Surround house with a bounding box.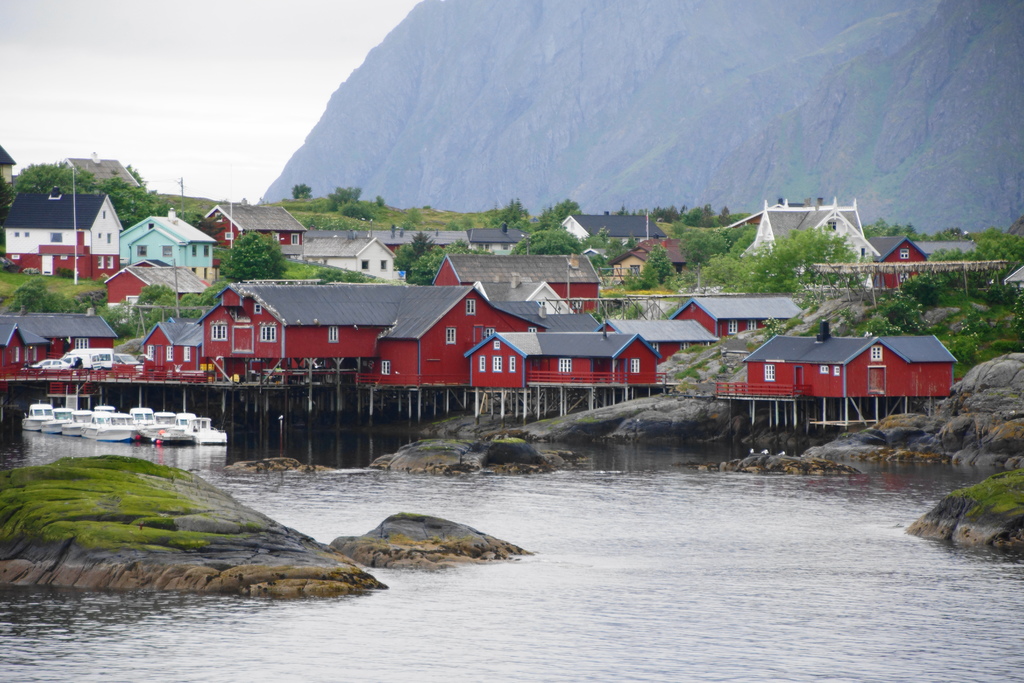
l=376, t=284, r=605, b=383.
